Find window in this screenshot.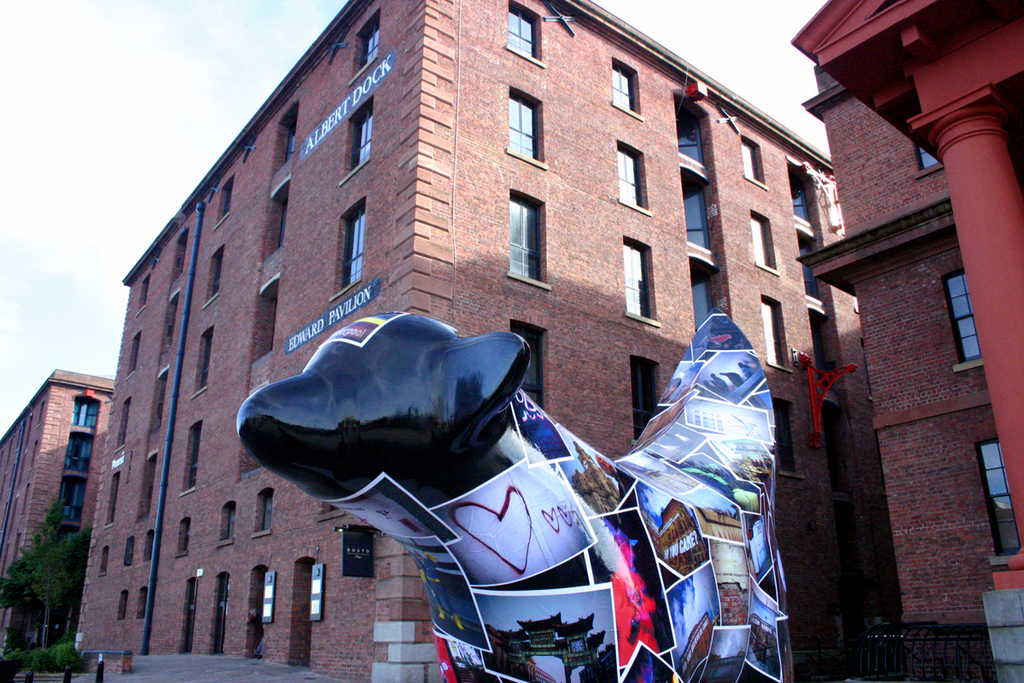
The bounding box for window is bbox=[125, 329, 143, 378].
